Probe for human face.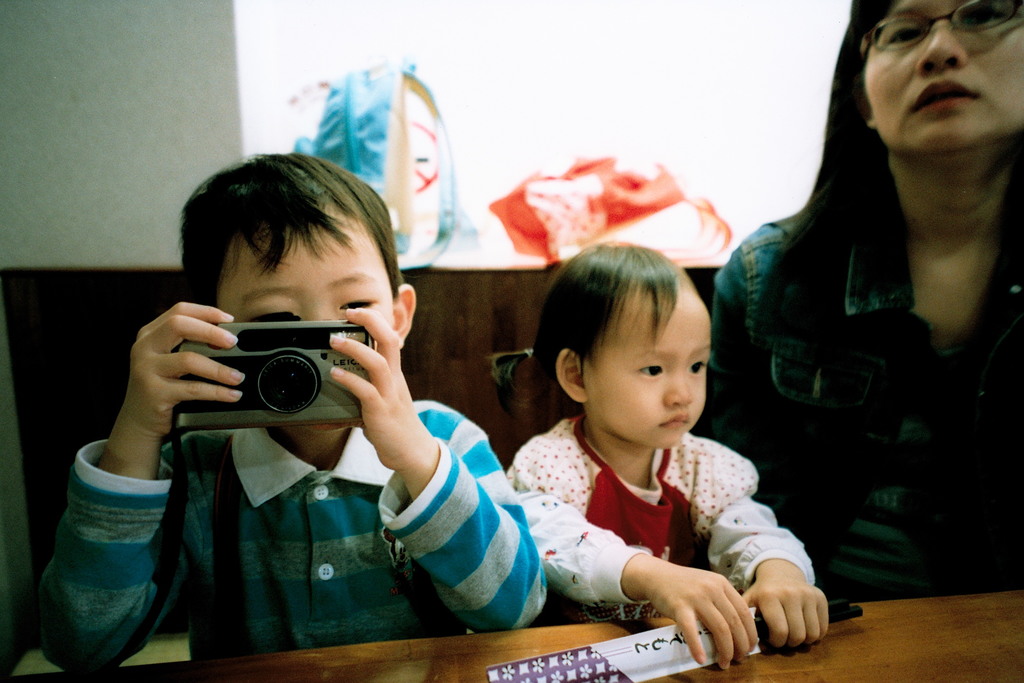
Probe result: (x1=221, y1=236, x2=394, y2=448).
